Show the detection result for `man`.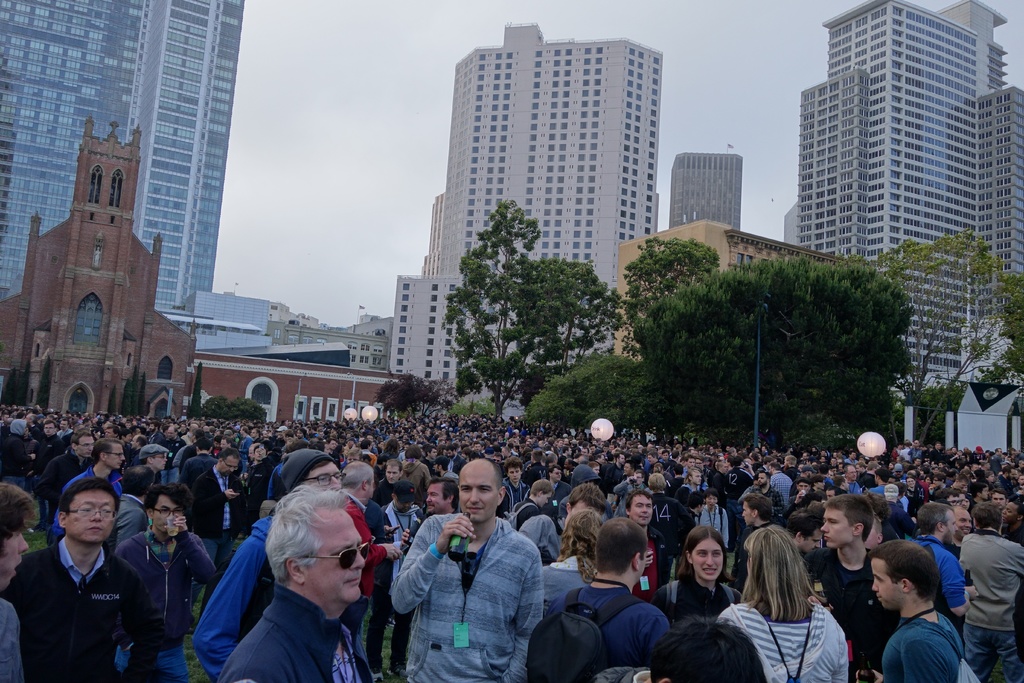
375:461:406:504.
